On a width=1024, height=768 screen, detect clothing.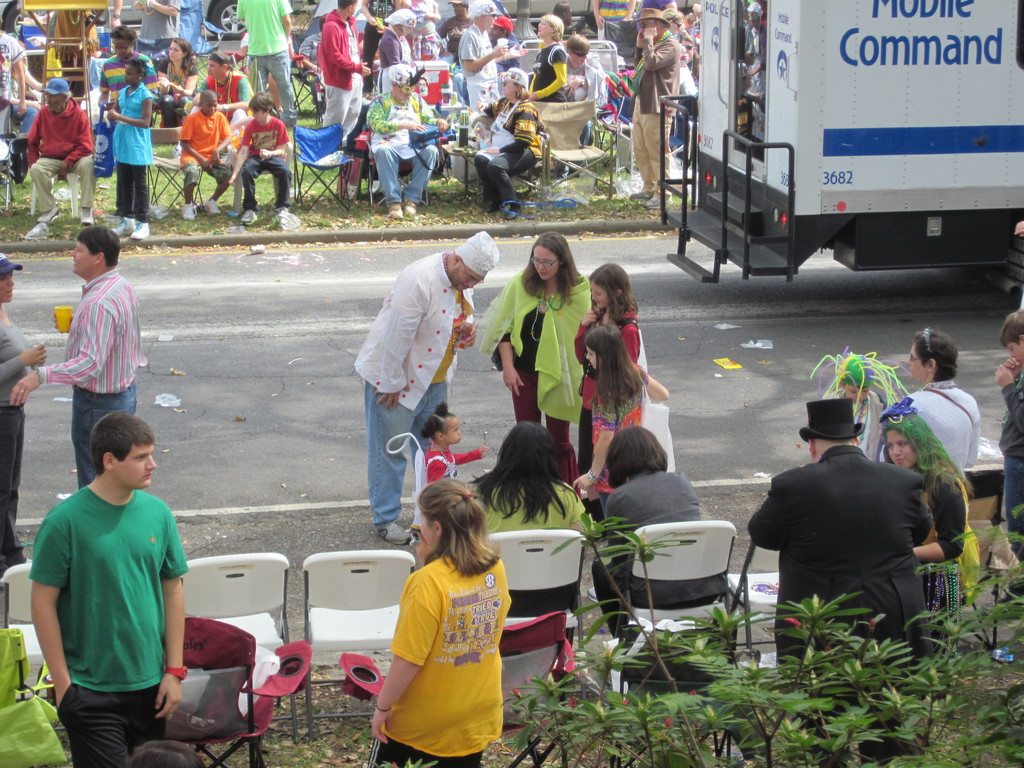
(585, 392, 652, 499).
